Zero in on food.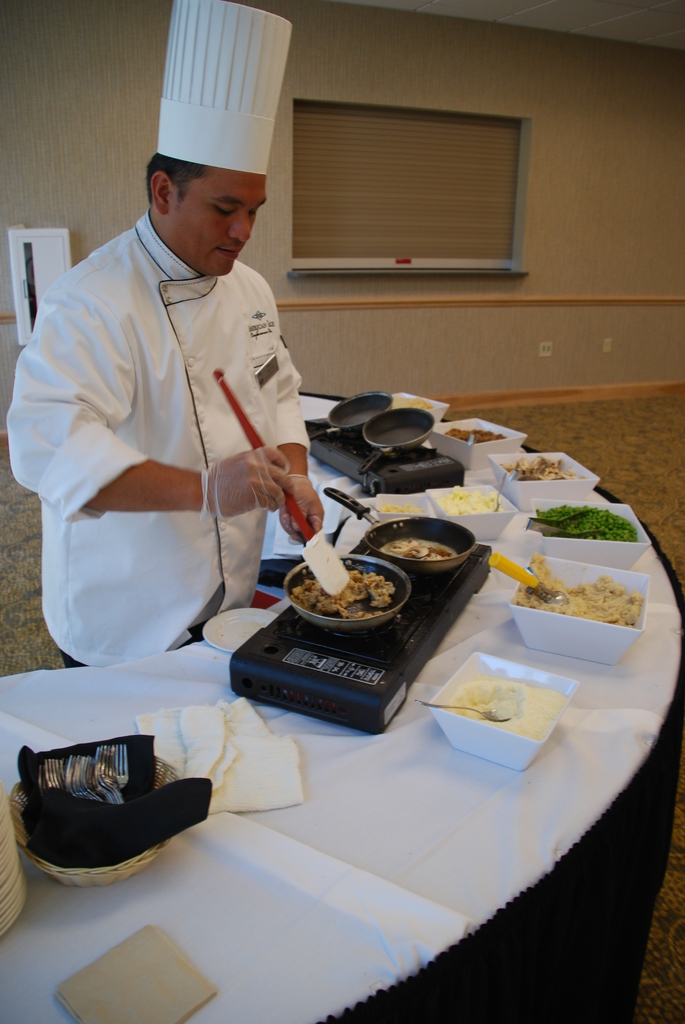
Zeroed in: [x1=535, y1=508, x2=642, y2=541].
